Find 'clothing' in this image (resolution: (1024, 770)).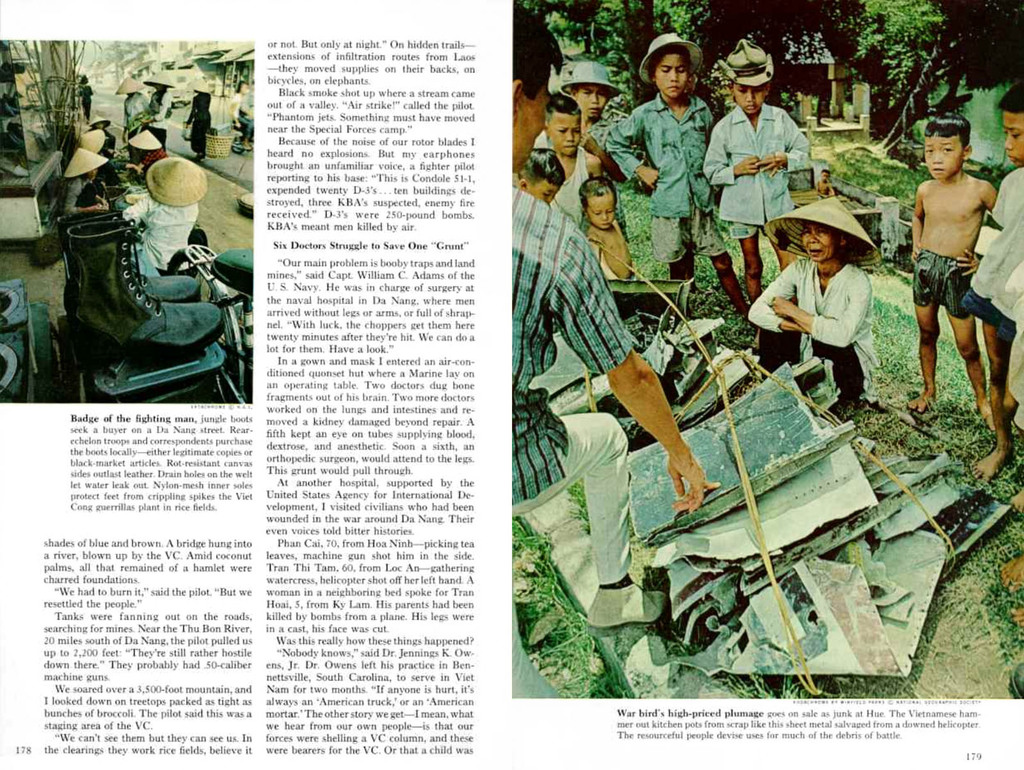
bbox=[141, 146, 168, 166].
